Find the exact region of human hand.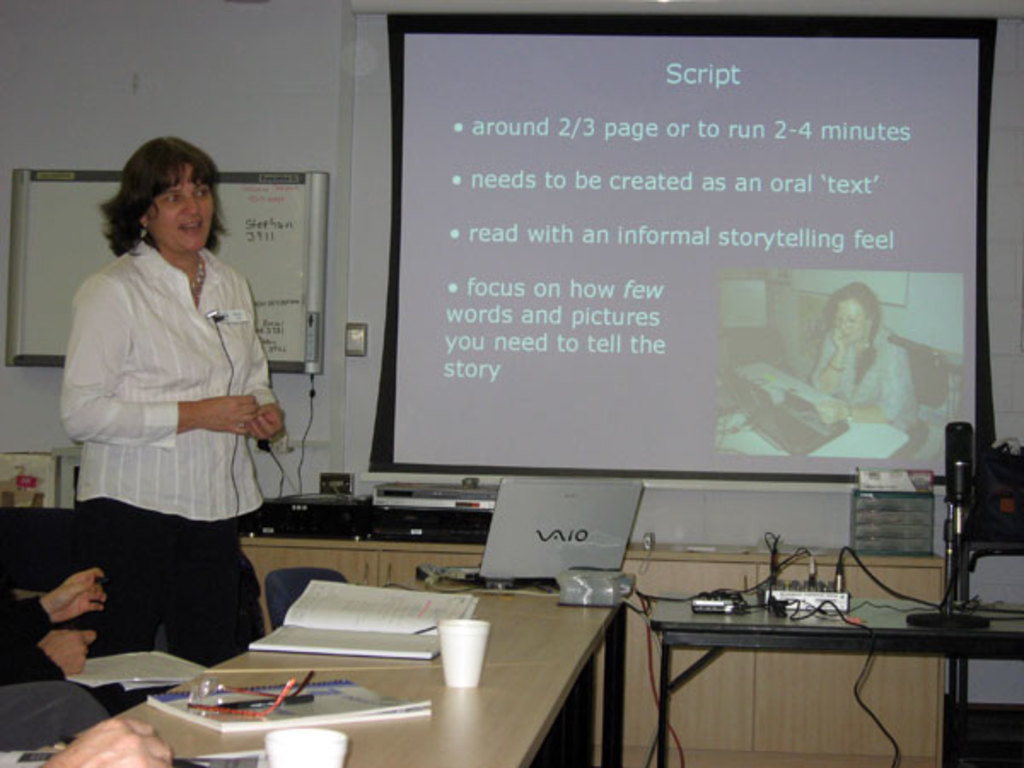
Exact region: [829, 328, 850, 352].
